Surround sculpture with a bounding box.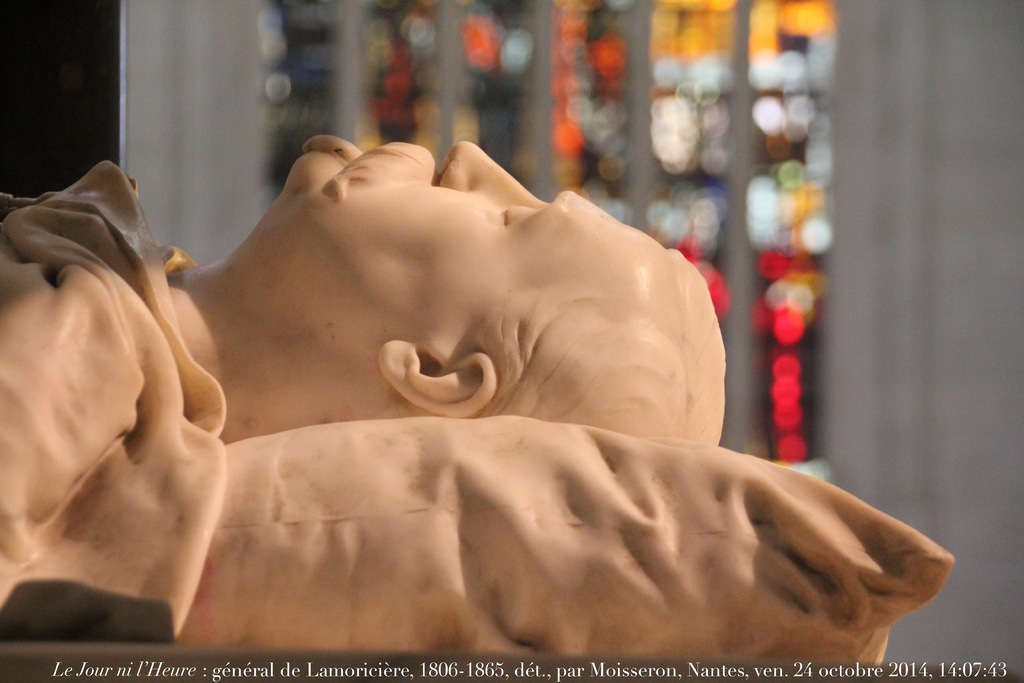
left=0, top=136, right=957, bottom=669.
